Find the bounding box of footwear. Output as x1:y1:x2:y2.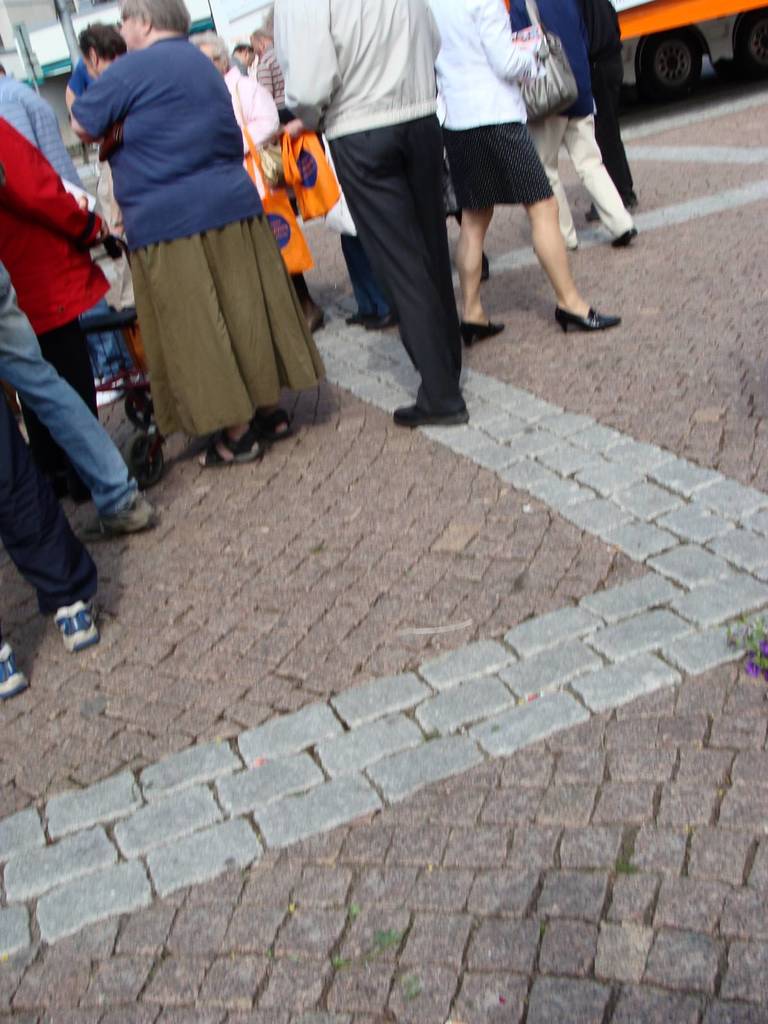
0:639:33:697.
